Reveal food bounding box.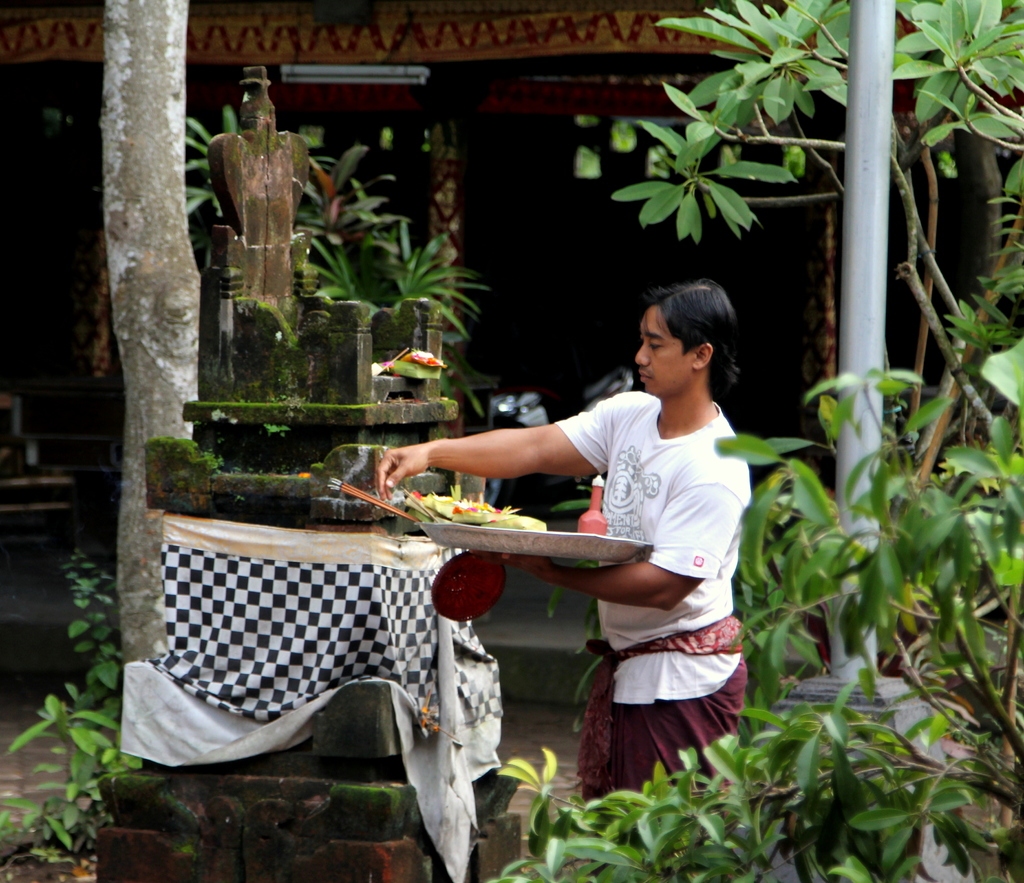
Revealed: 400:475:540:542.
